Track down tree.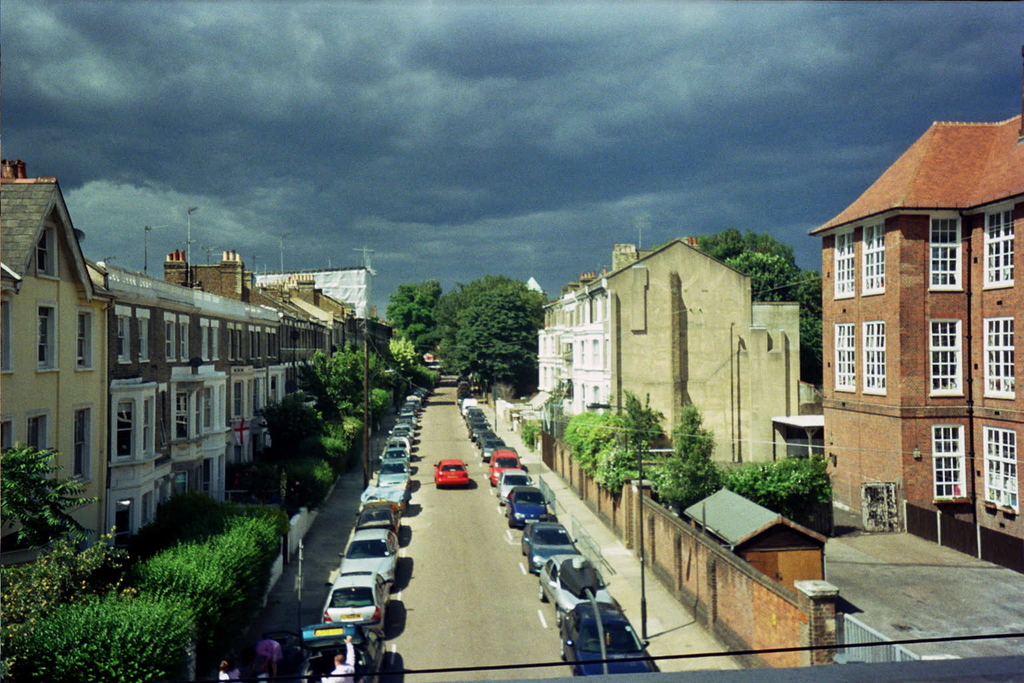
Tracked to x1=374 y1=331 x2=417 y2=380.
